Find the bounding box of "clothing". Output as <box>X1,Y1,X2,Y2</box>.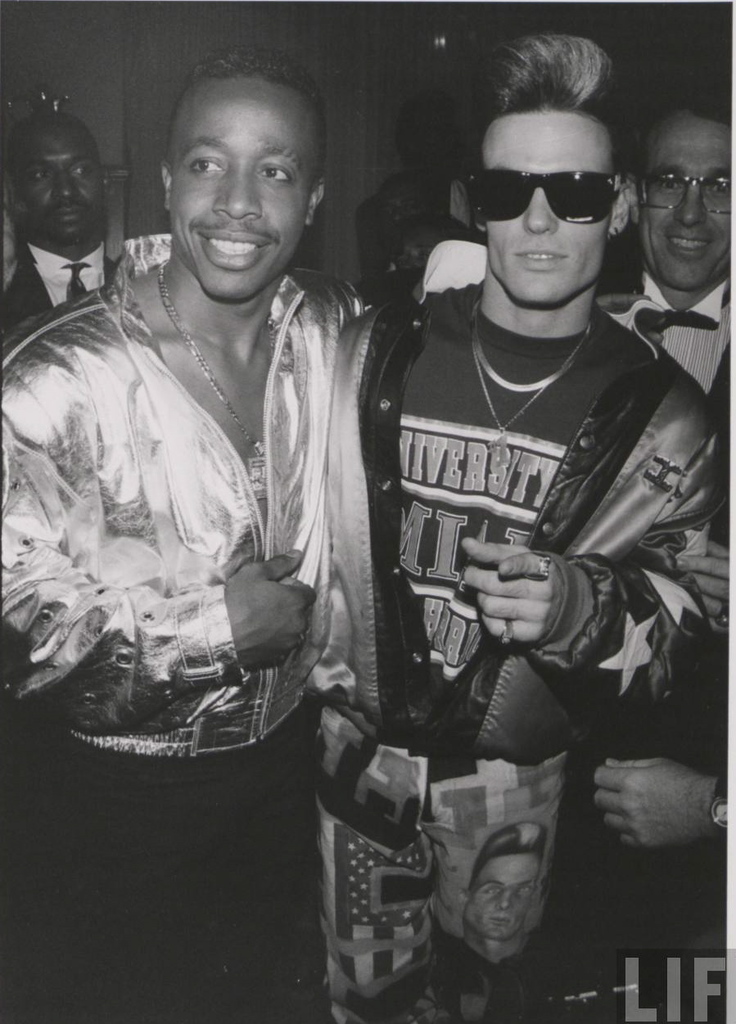
<box>314,268,735,1023</box>.
